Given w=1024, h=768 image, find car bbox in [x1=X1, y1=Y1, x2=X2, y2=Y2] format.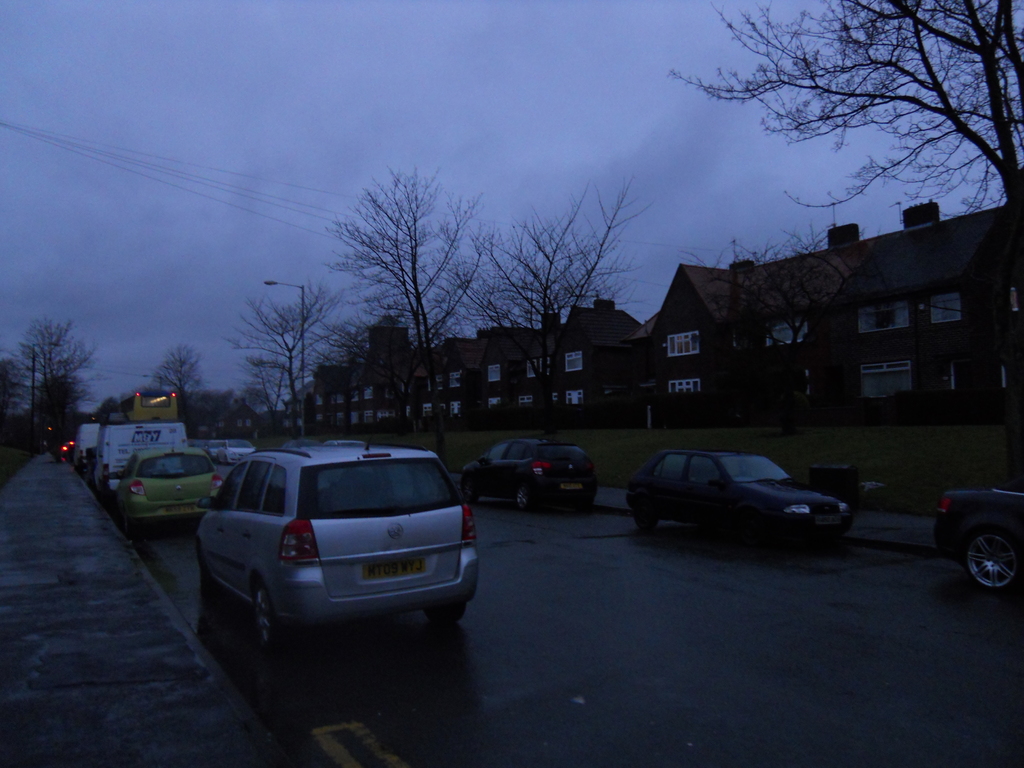
[x1=111, y1=442, x2=223, y2=536].
